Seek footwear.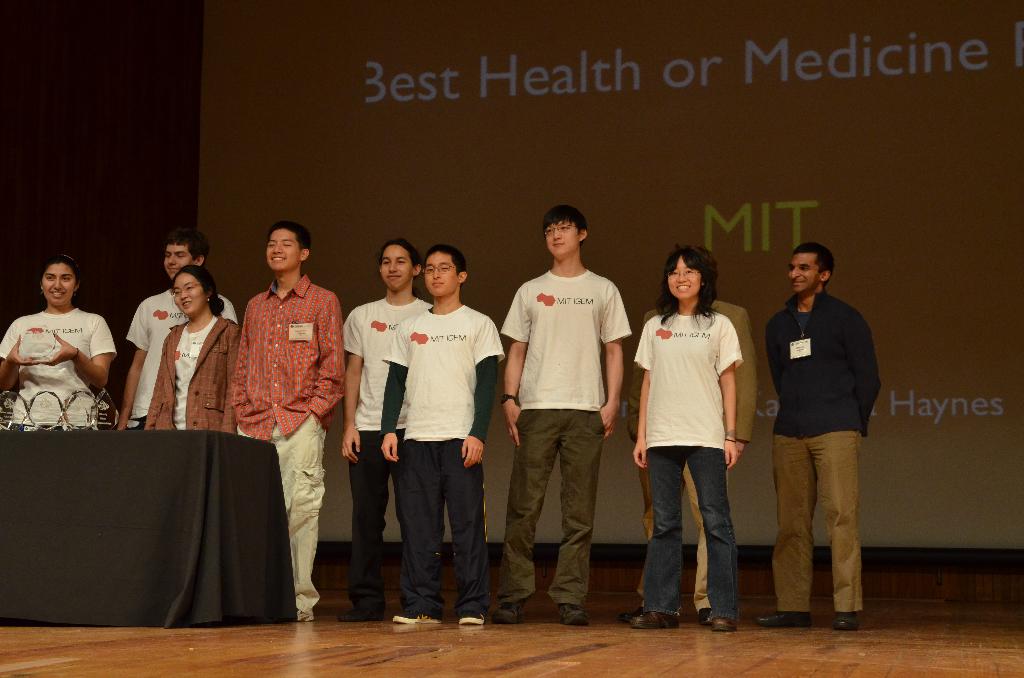
detection(835, 608, 857, 633).
